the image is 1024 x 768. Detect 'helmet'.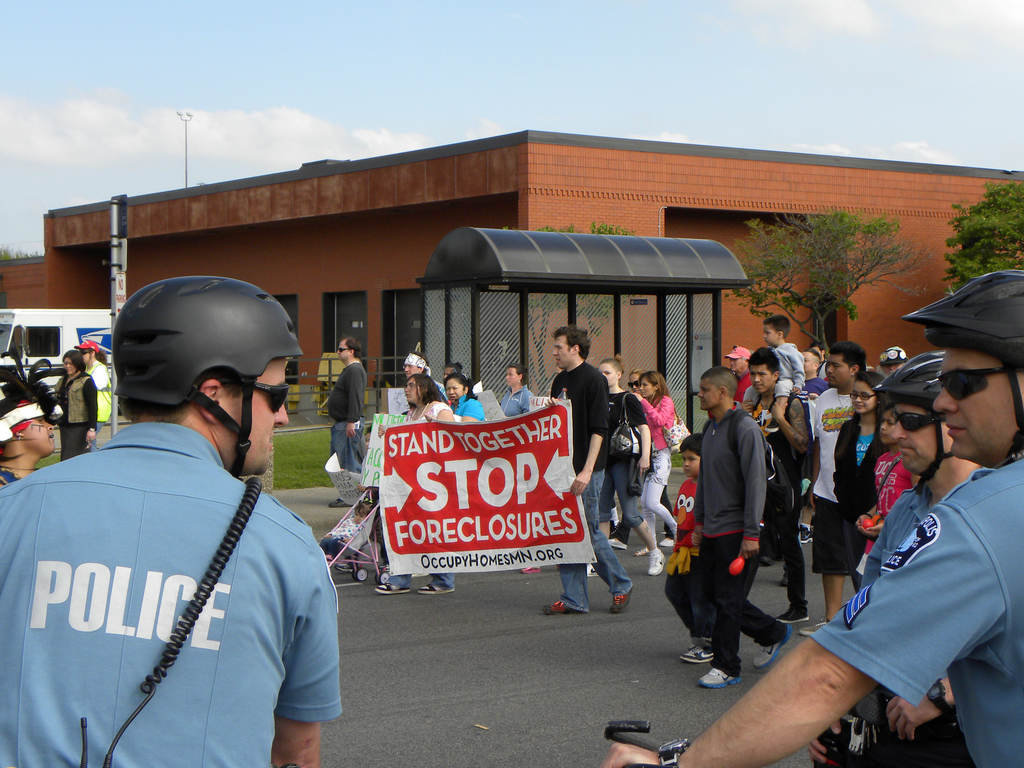
Detection: box=[875, 348, 954, 499].
